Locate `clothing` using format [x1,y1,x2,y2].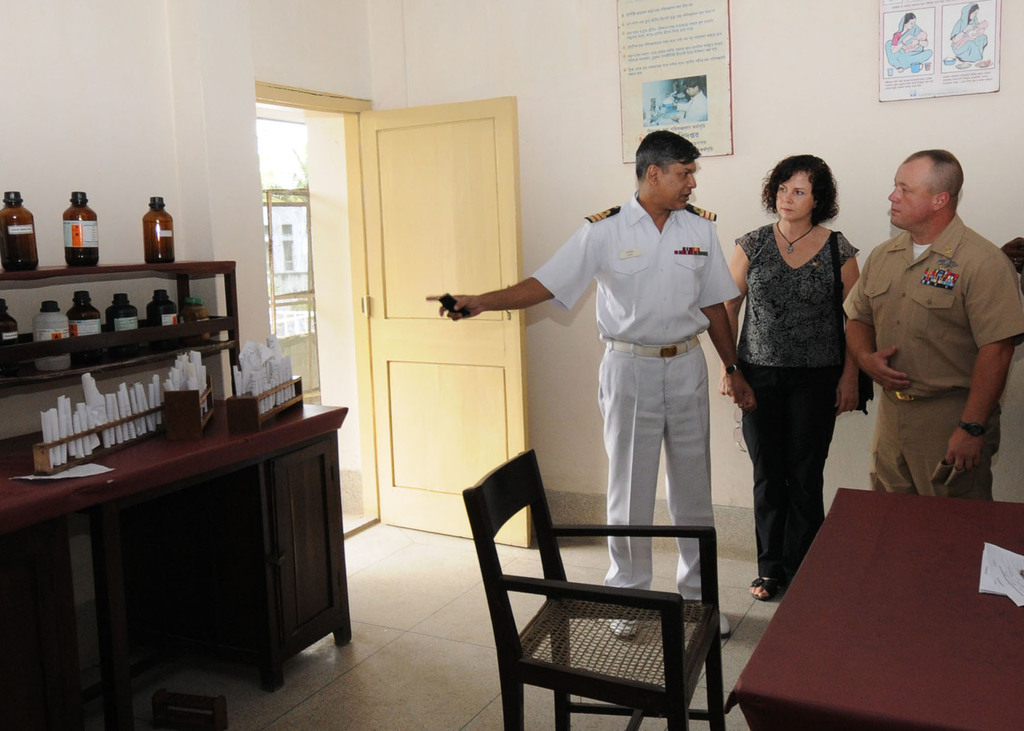
[840,206,1023,497].
